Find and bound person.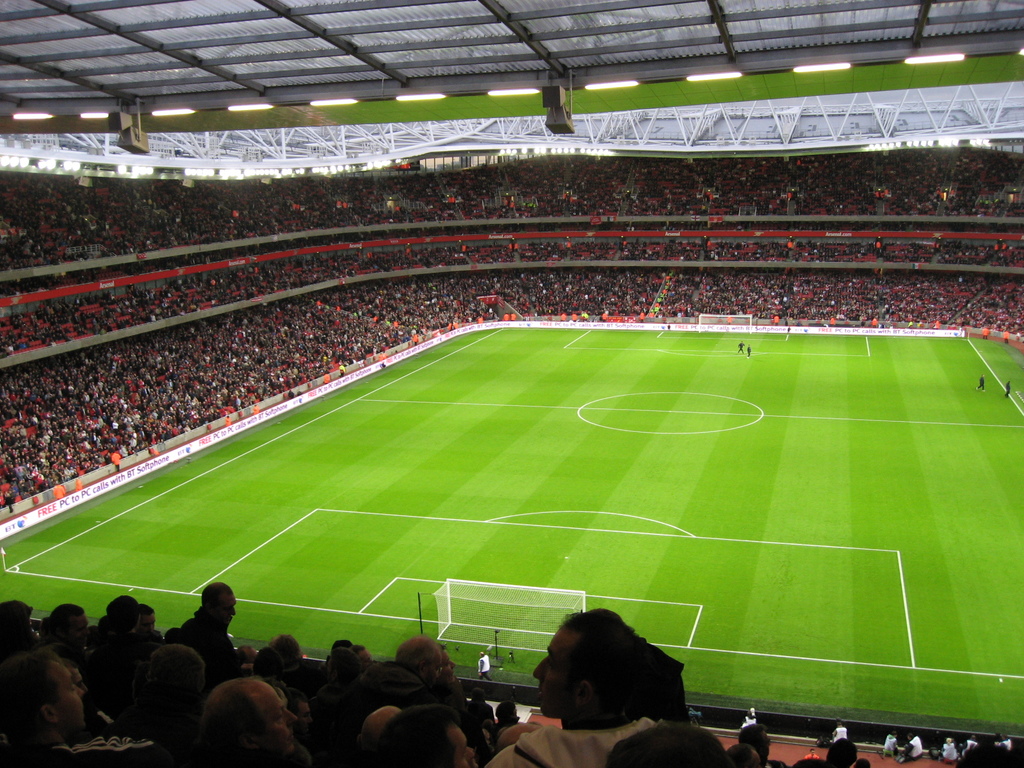
Bound: <region>1005, 380, 1011, 399</region>.
